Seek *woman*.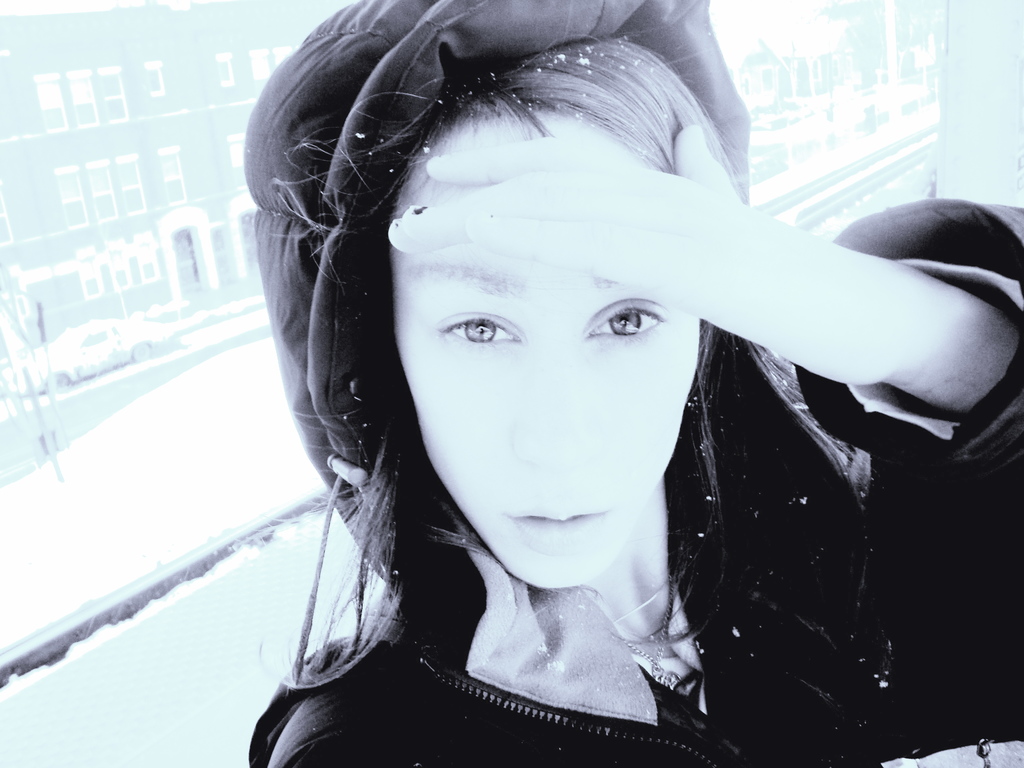
box(184, 51, 1010, 758).
